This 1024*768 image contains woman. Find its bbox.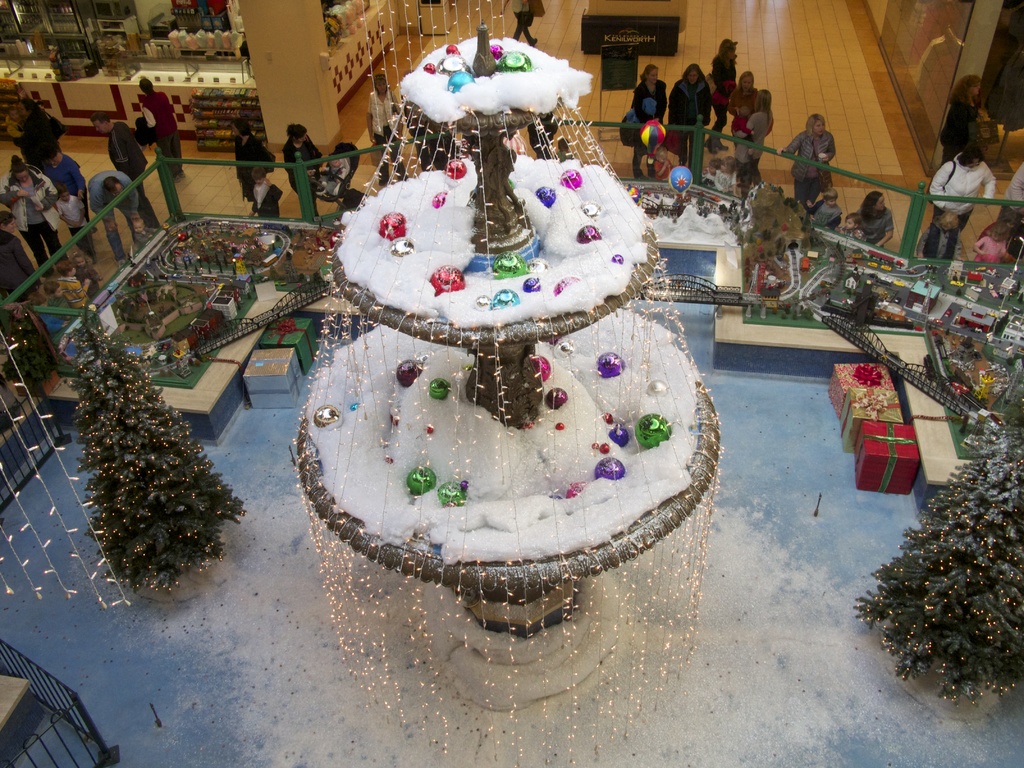
(x1=371, y1=71, x2=397, y2=190).
